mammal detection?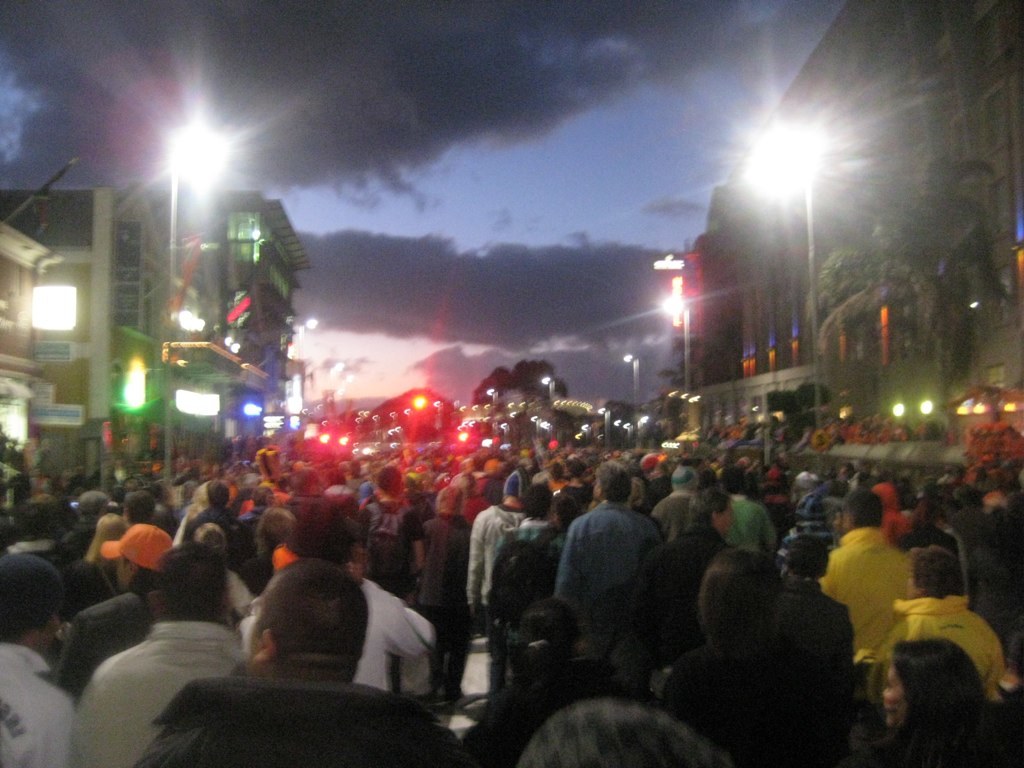
[left=548, top=466, right=664, bottom=665]
